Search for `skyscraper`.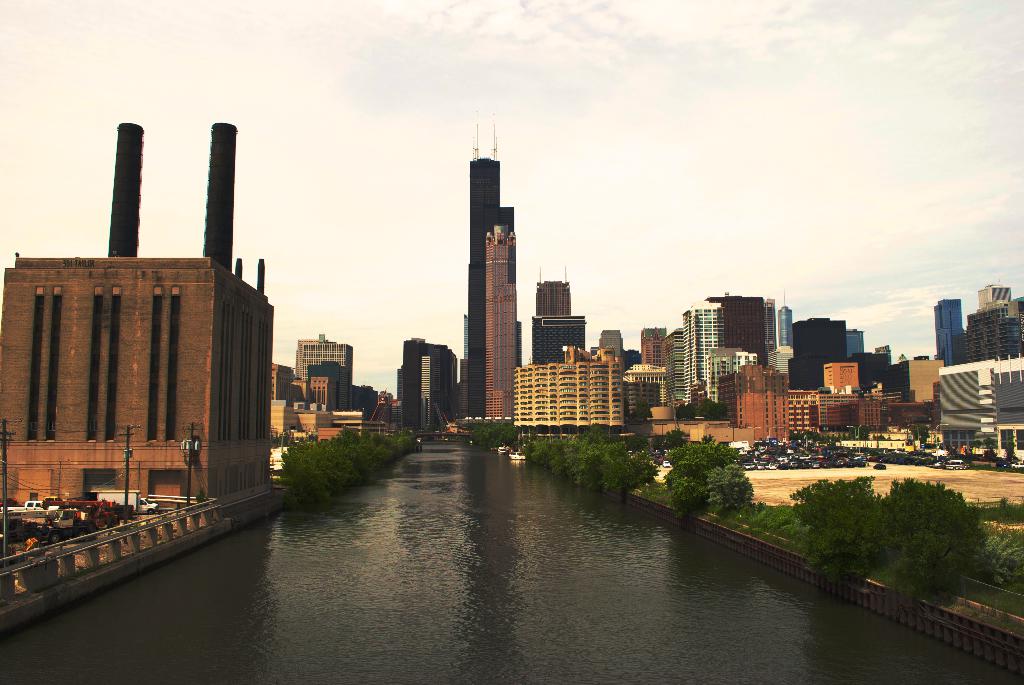
Found at <region>521, 317, 595, 372</region>.
